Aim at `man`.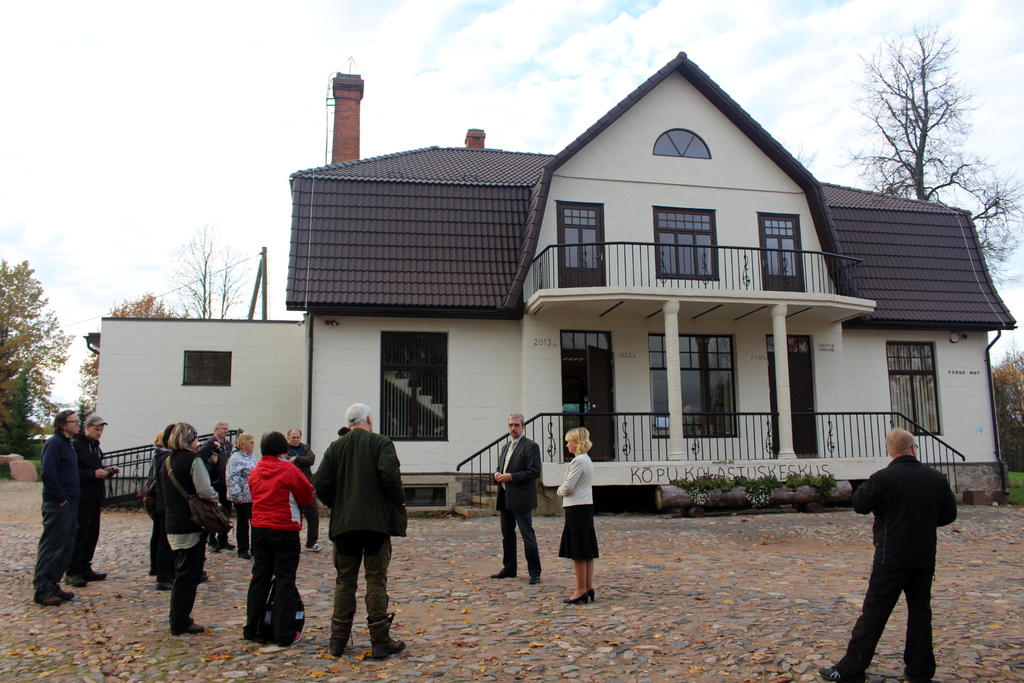
Aimed at Rect(488, 413, 545, 586).
